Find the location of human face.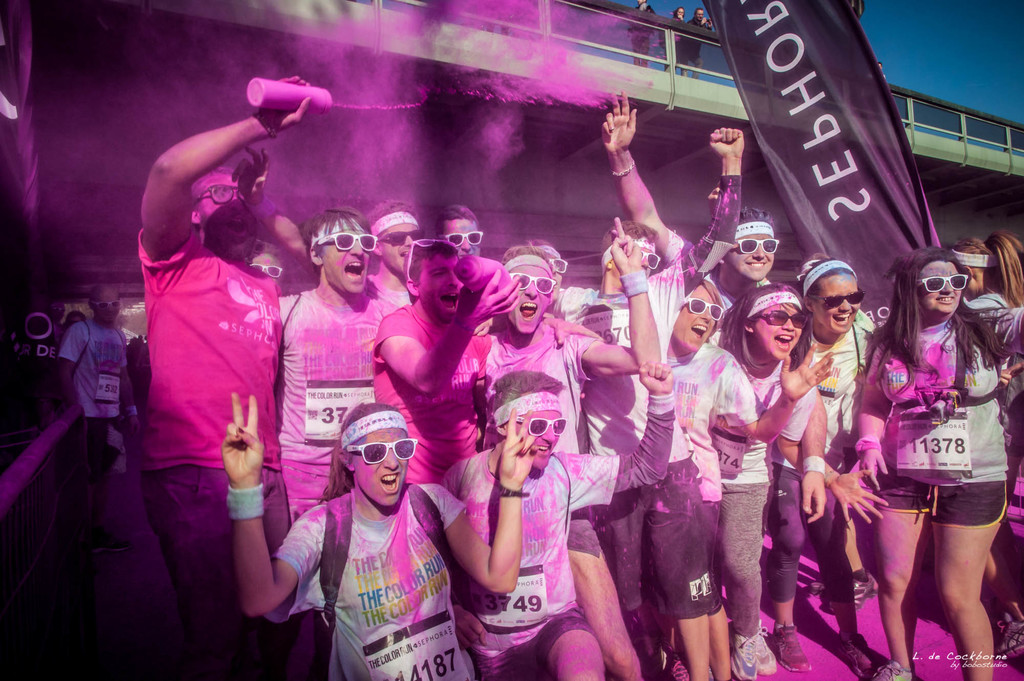
Location: <bbox>444, 216, 480, 255</bbox>.
